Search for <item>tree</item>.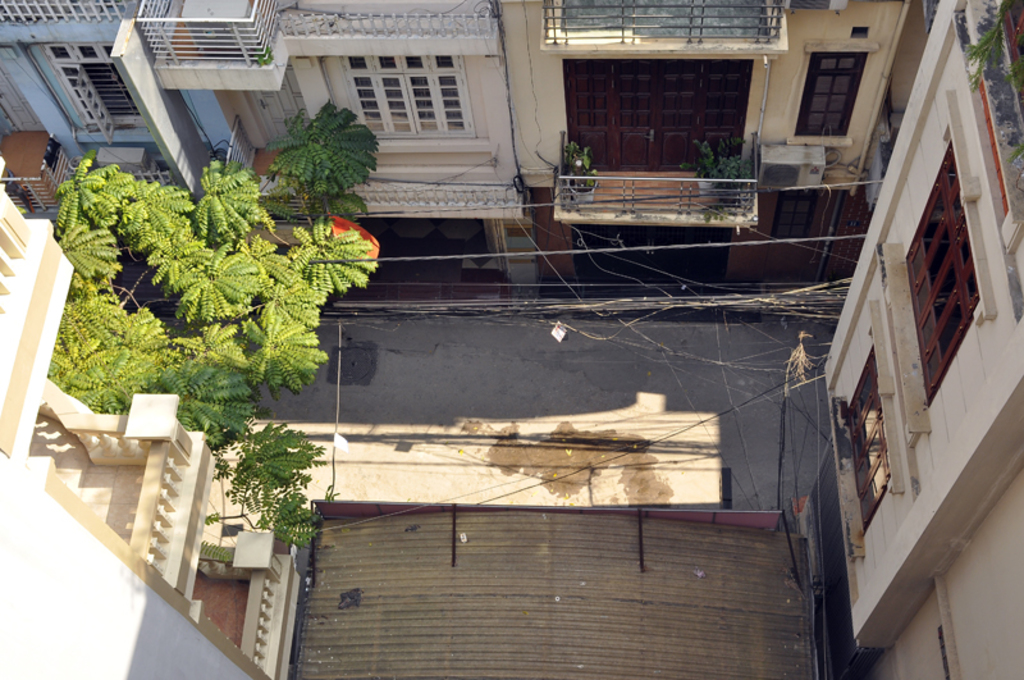
Found at bbox(952, 6, 1015, 91).
